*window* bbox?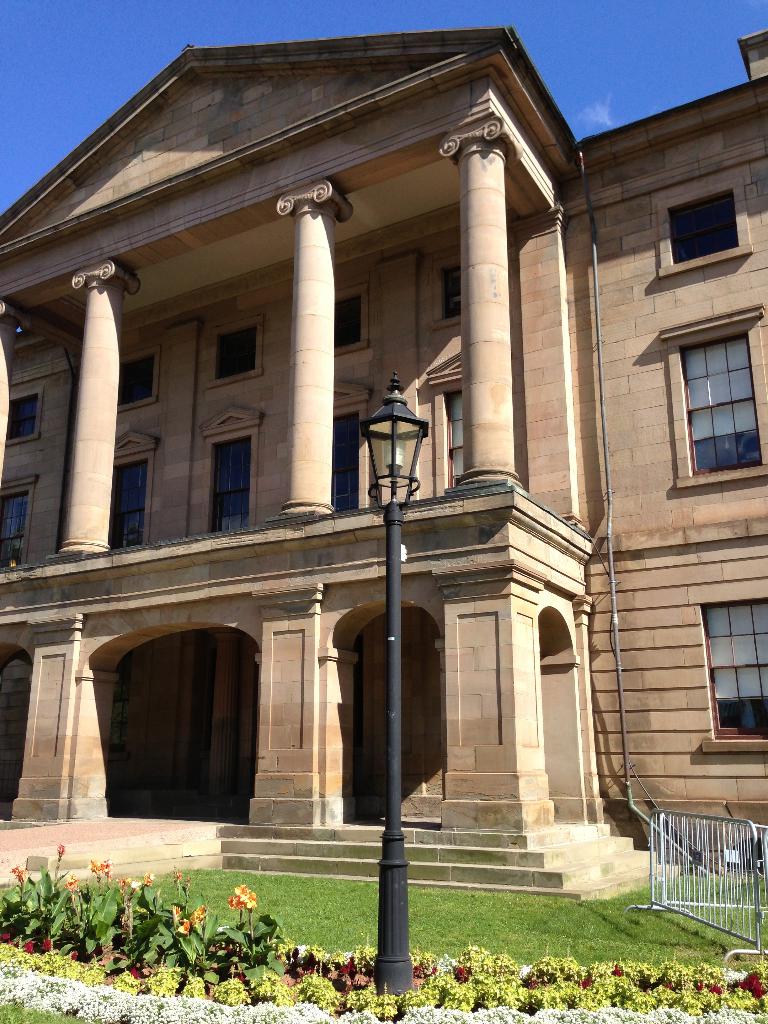
pyautogui.locateOnScreen(220, 319, 259, 376)
